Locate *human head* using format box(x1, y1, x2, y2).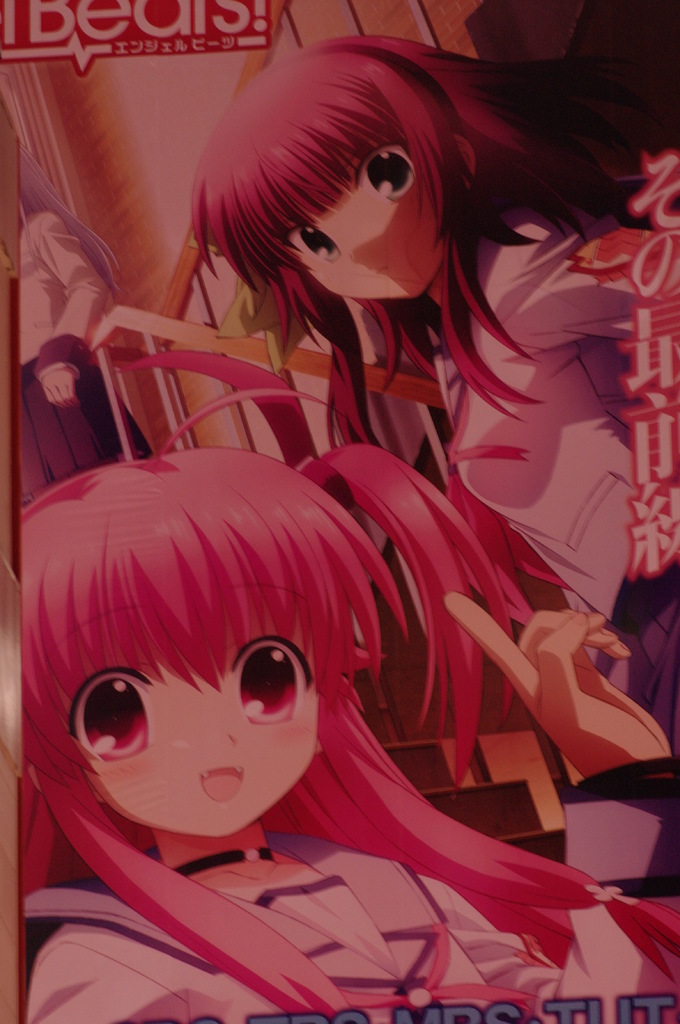
box(26, 460, 394, 859).
